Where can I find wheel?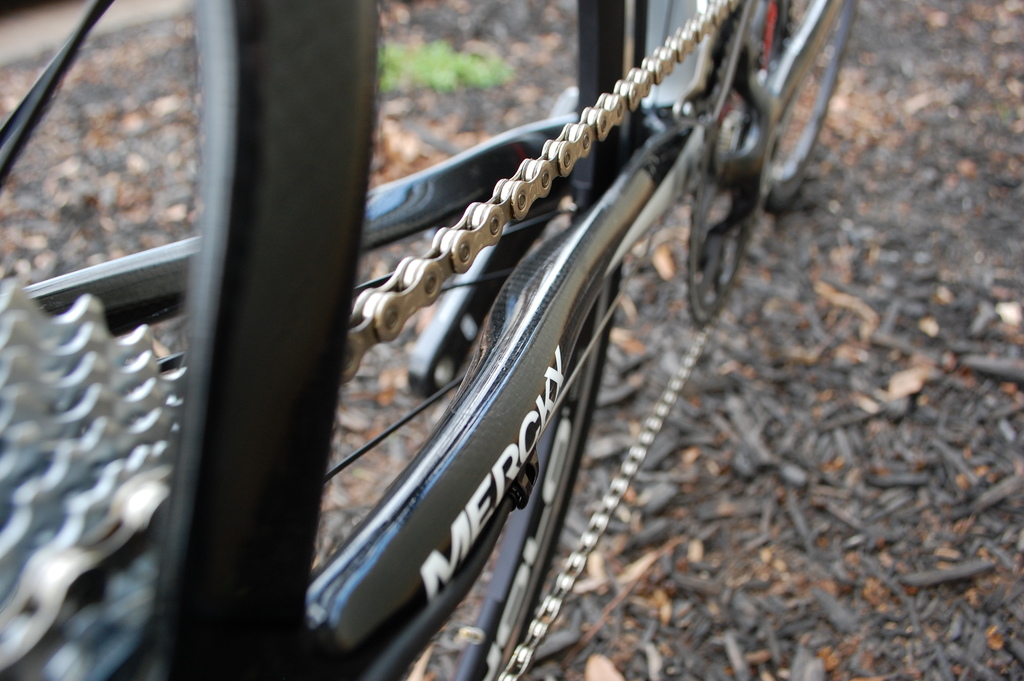
You can find it at bbox(725, 0, 866, 211).
